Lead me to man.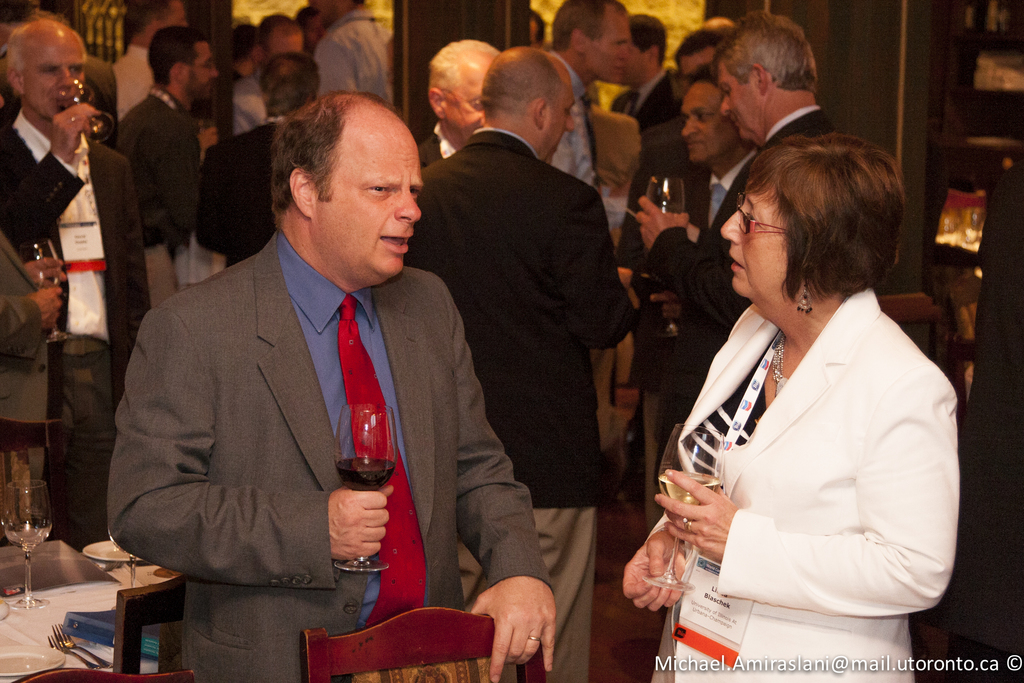
Lead to [x1=541, y1=0, x2=632, y2=190].
